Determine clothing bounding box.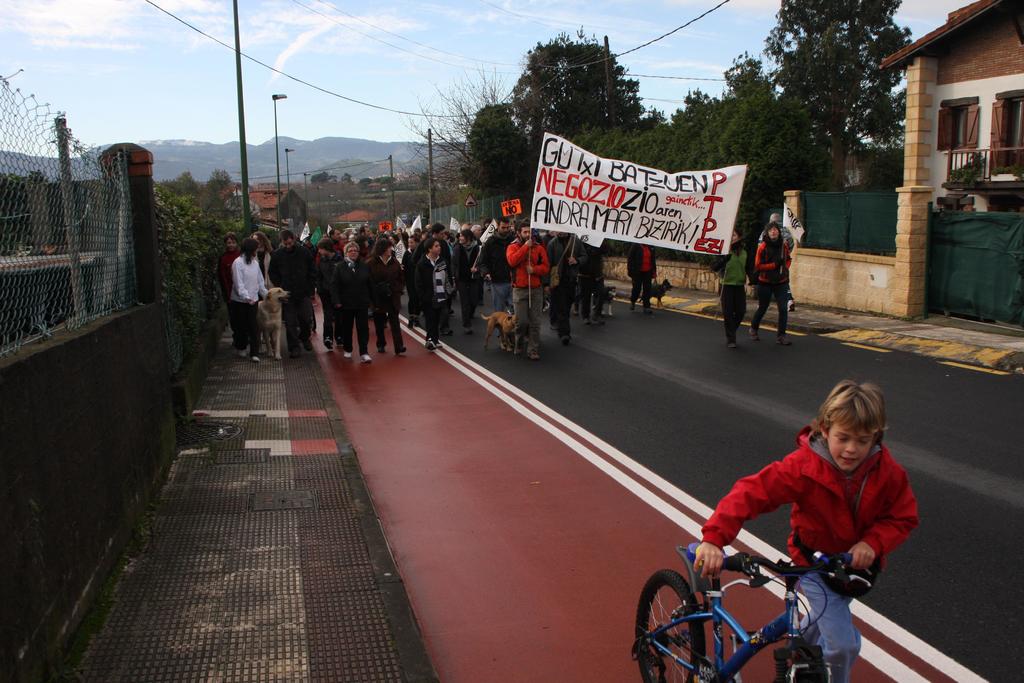
Determined: {"left": 580, "top": 245, "right": 610, "bottom": 318}.
